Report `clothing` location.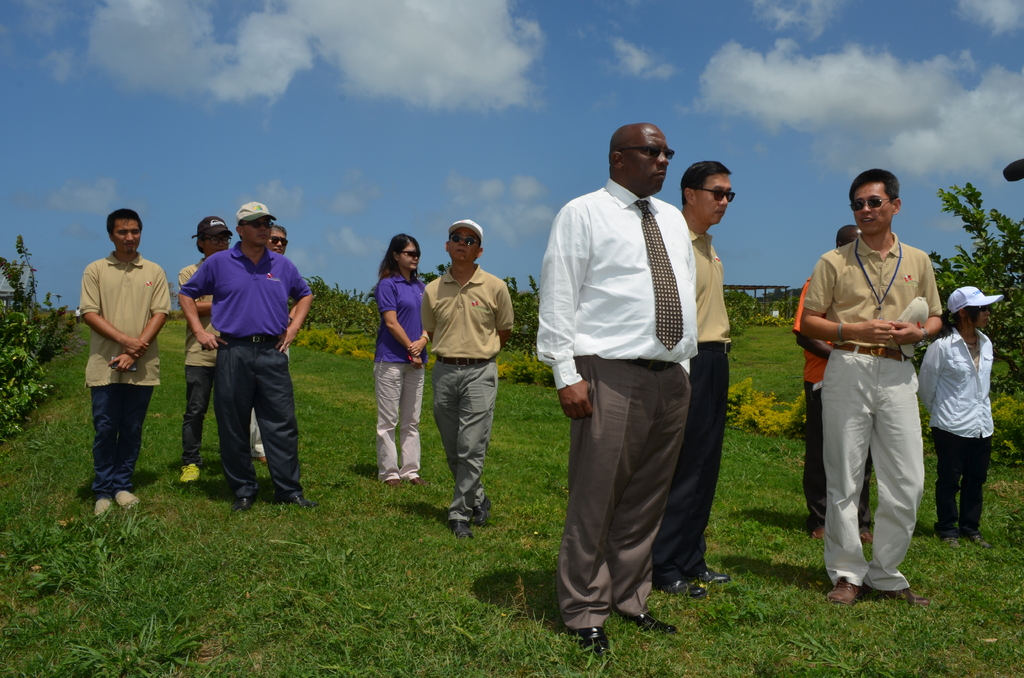
Report: BBox(797, 229, 947, 592).
